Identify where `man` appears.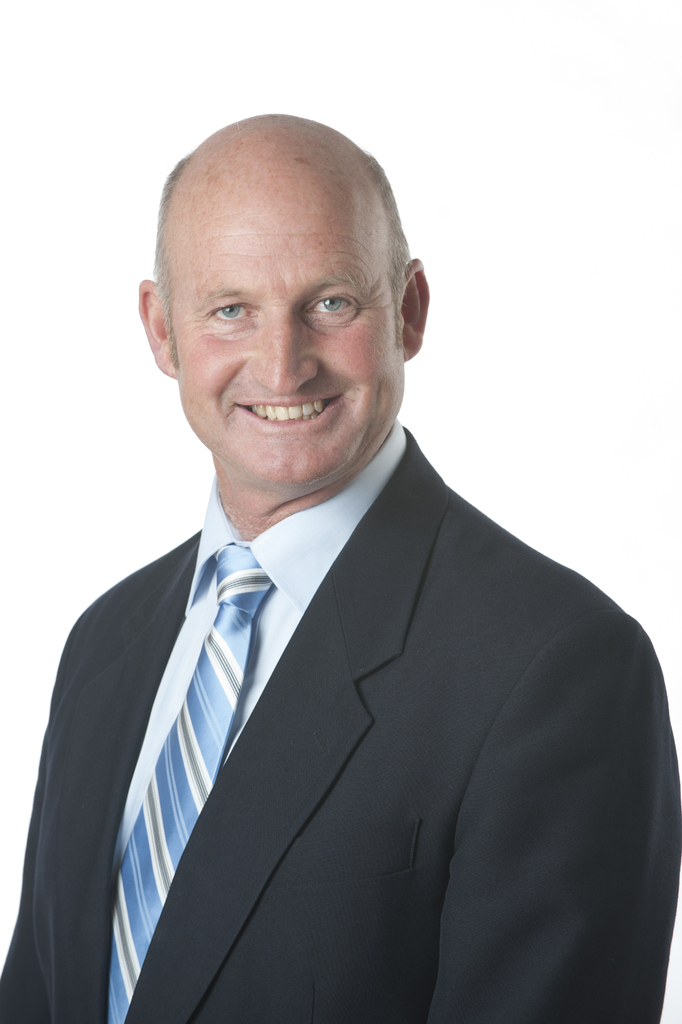
Appears at bbox=[0, 115, 680, 1009].
